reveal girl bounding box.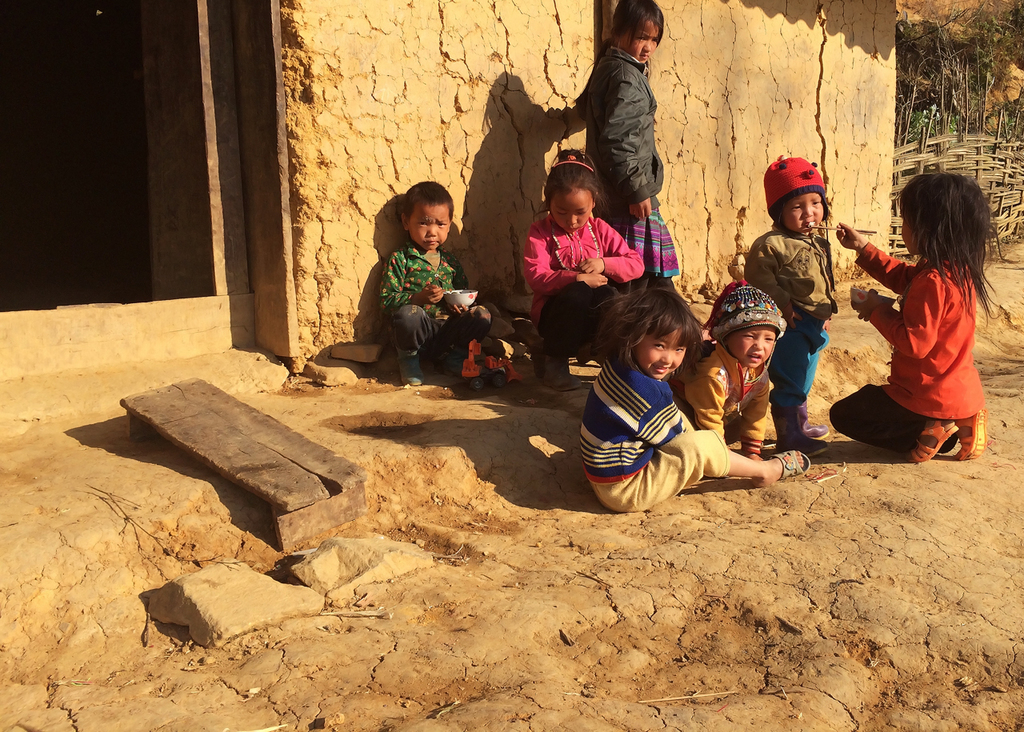
Revealed: {"x1": 575, "y1": 0, "x2": 678, "y2": 290}.
